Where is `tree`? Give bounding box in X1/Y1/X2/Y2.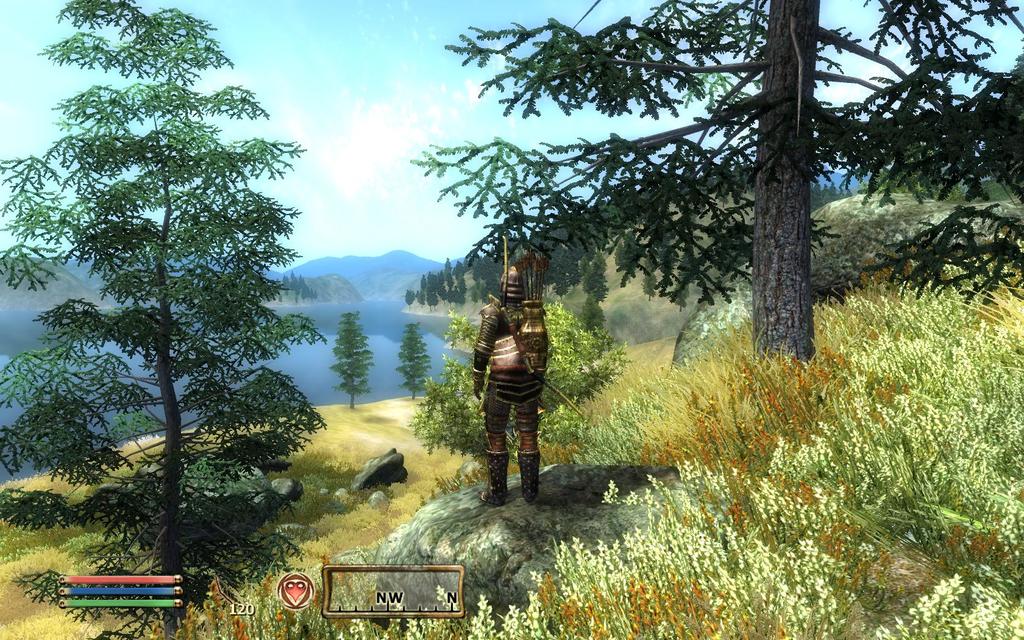
325/309/371/409.
